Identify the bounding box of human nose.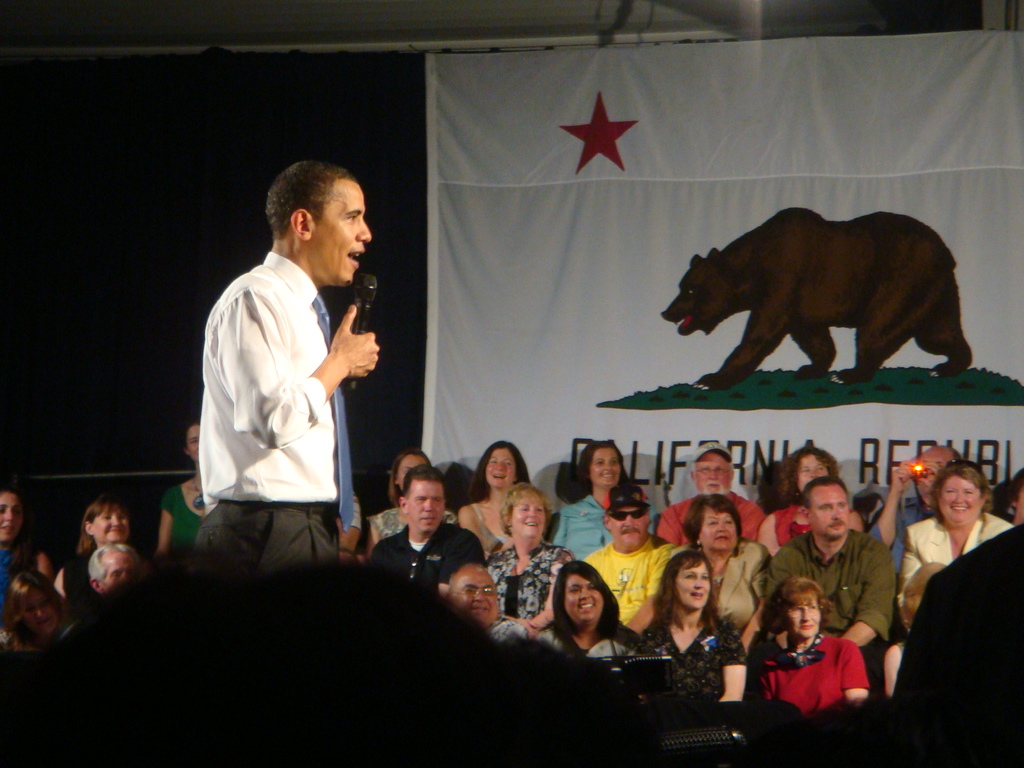
<box>581,585,588,597</box>.
